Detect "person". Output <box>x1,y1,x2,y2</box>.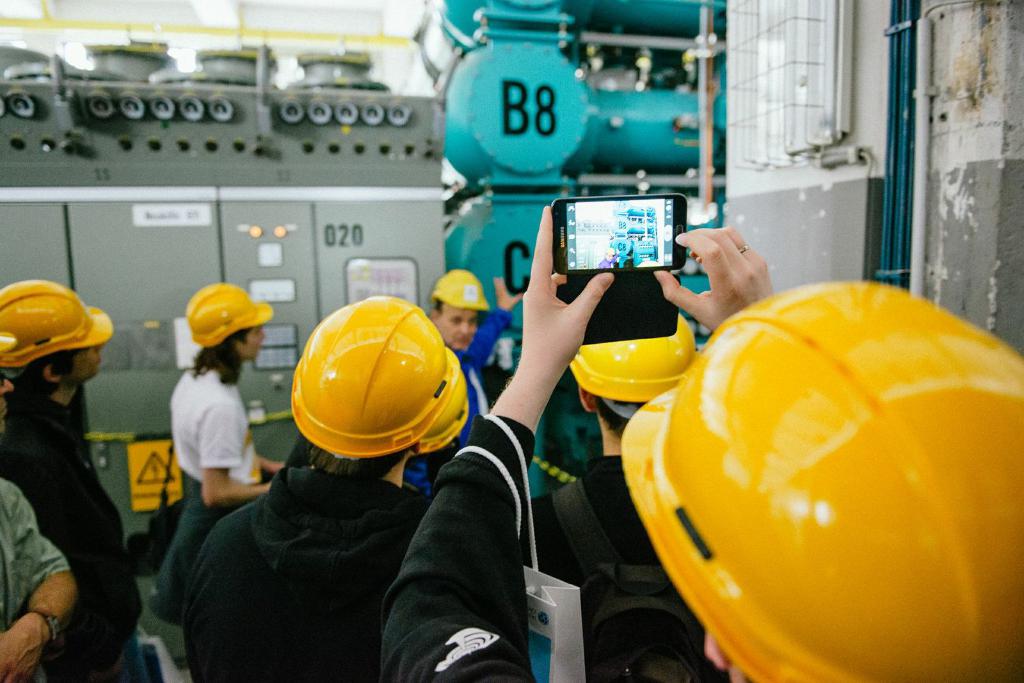
<box>516,302,708,682</box>.
